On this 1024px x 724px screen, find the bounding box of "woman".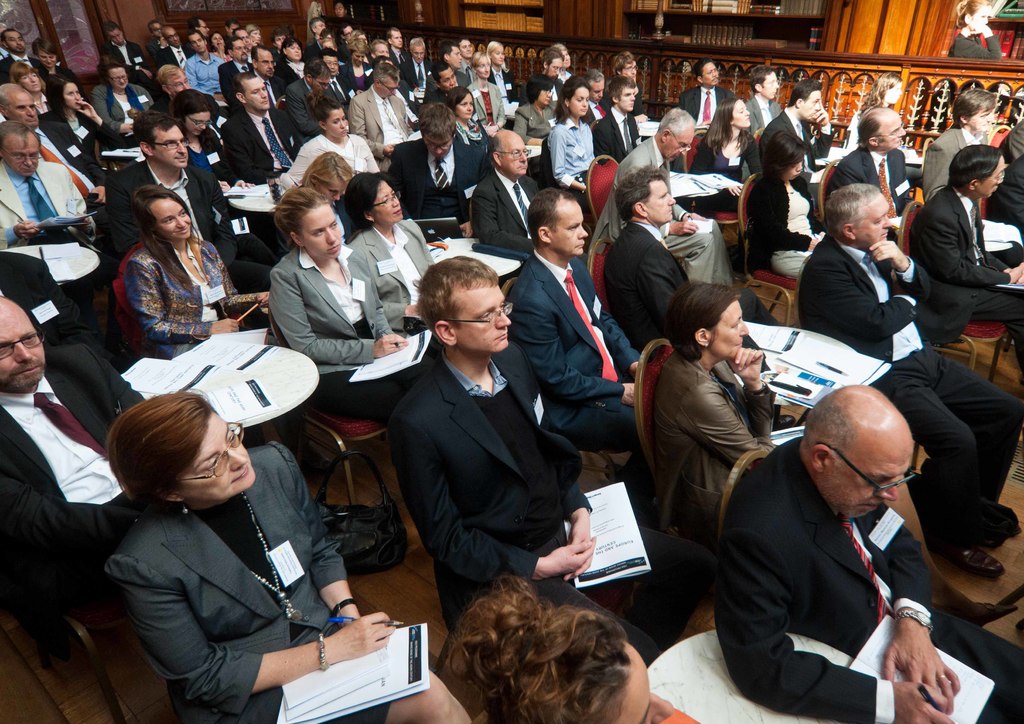
Bounding box: [x1=2, y1=60, x2=46, y2=115].
